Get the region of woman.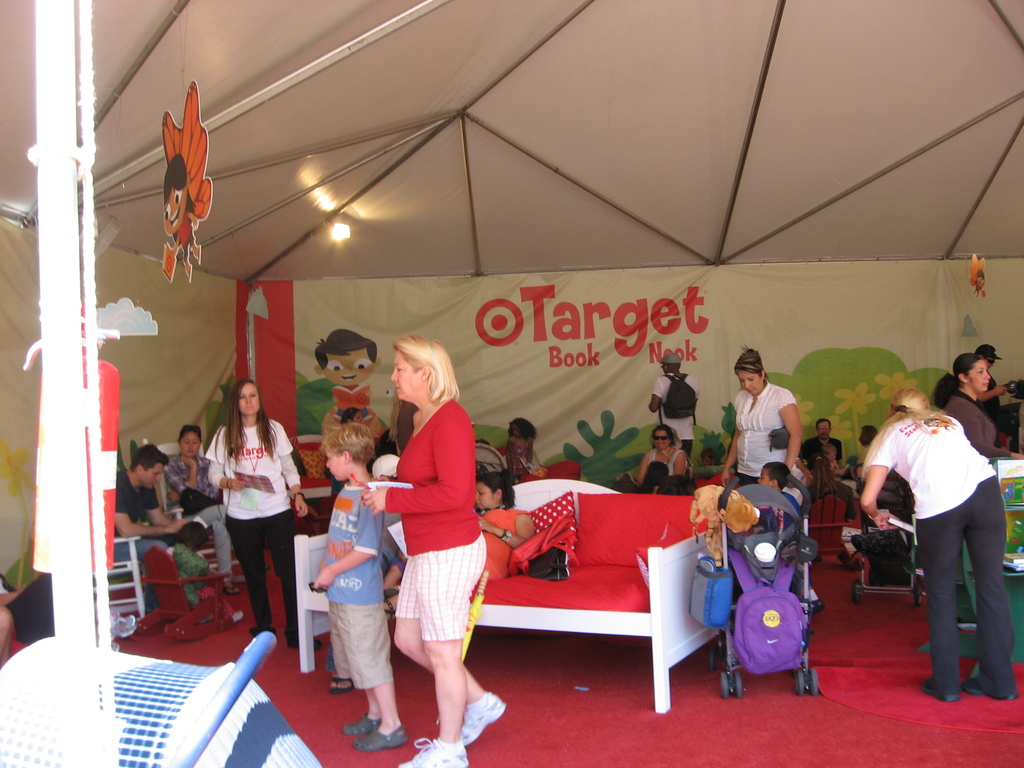
717/340/804/488.
